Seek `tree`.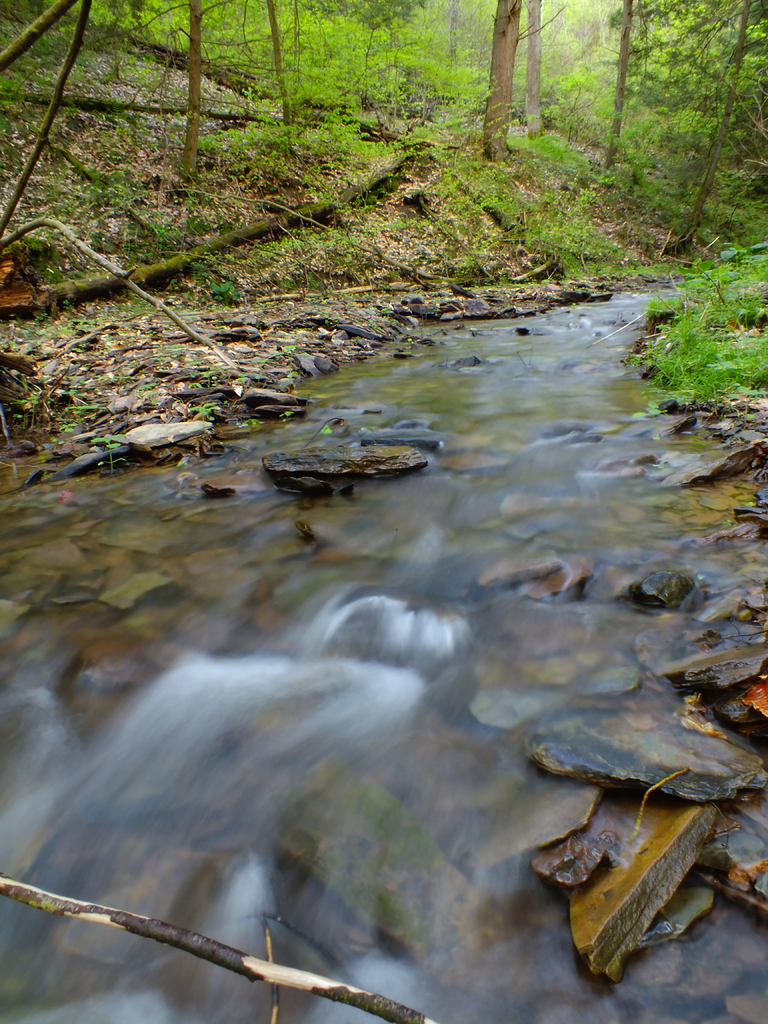
<bbox>593, 0, 737, 189</bbox>.
